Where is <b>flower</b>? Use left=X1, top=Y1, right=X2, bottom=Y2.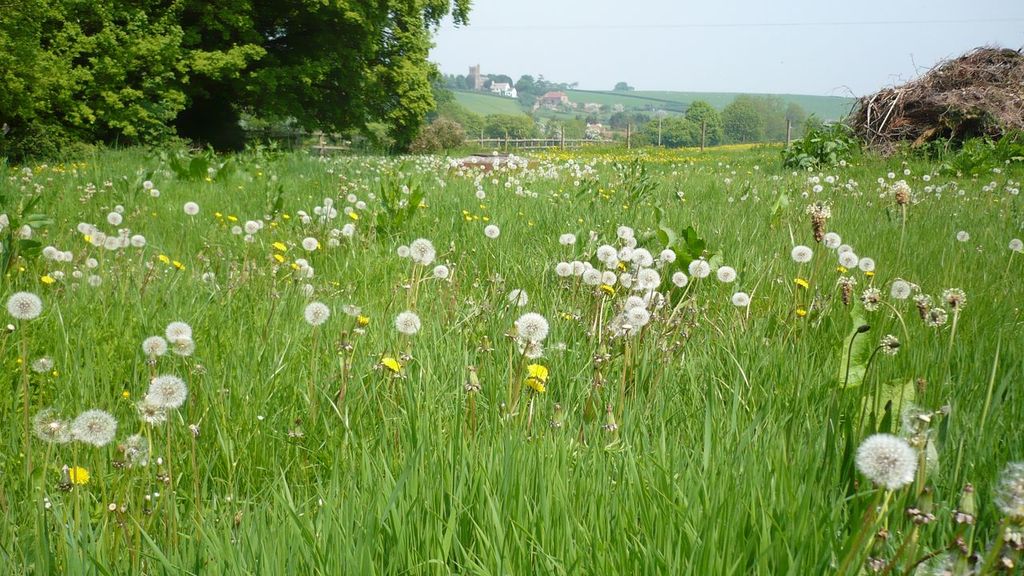
left=752, top=166, right=763, bottom=173.
